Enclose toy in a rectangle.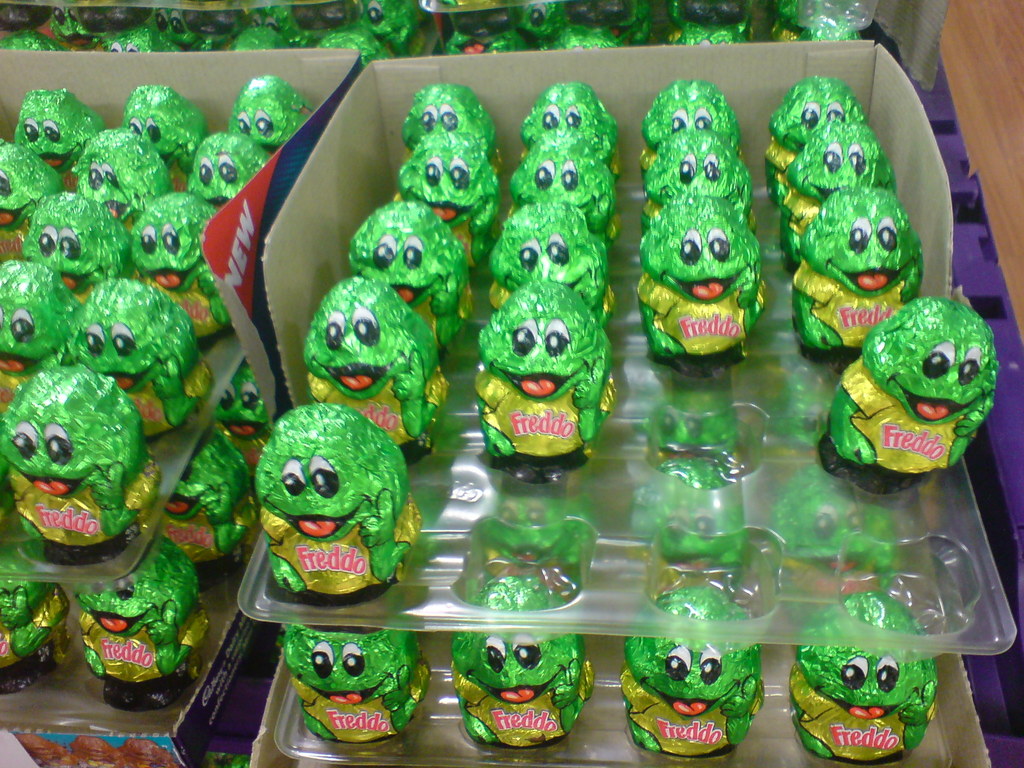
box=[0, 253, 77, 416].
